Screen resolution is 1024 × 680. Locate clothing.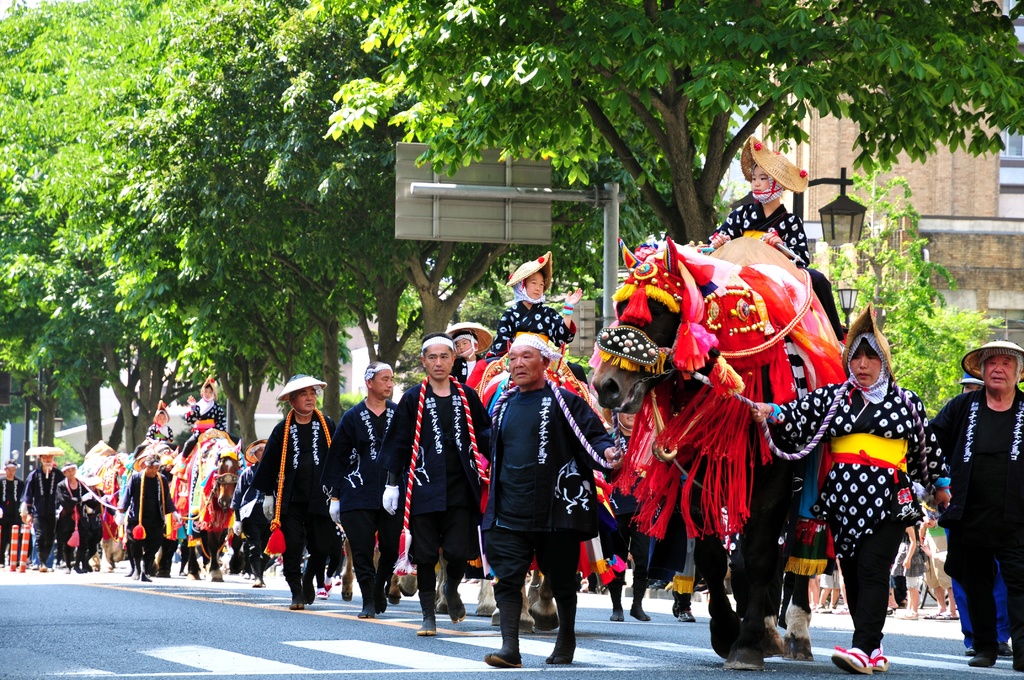
<region>482, 302, 571, 362</region>.
